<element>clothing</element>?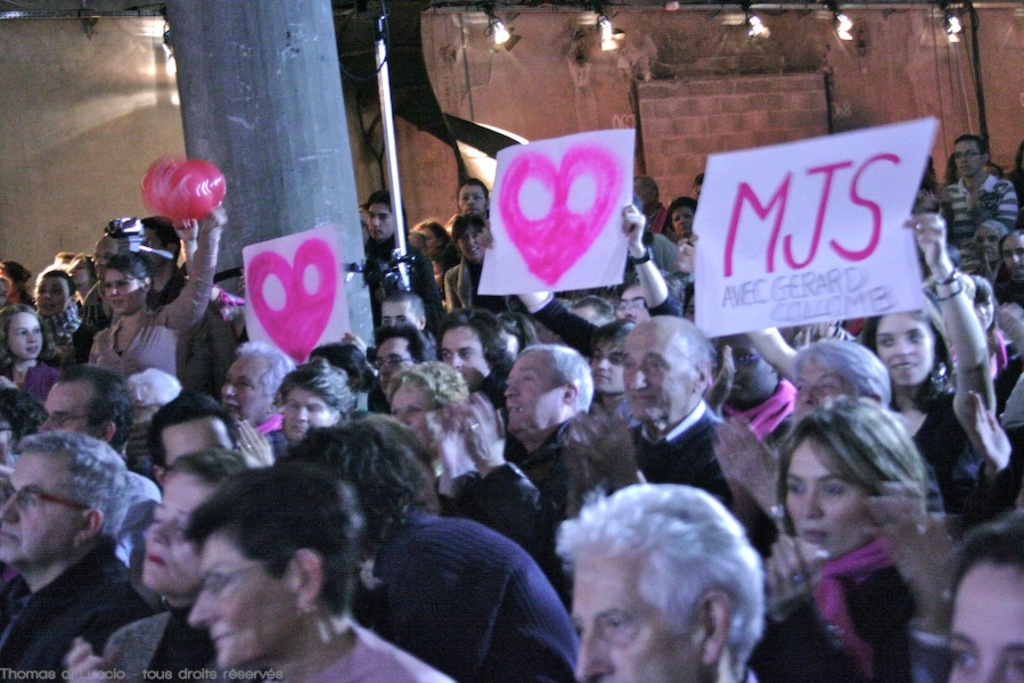
(x1=625, y1=404, x2=740, y2=501)
